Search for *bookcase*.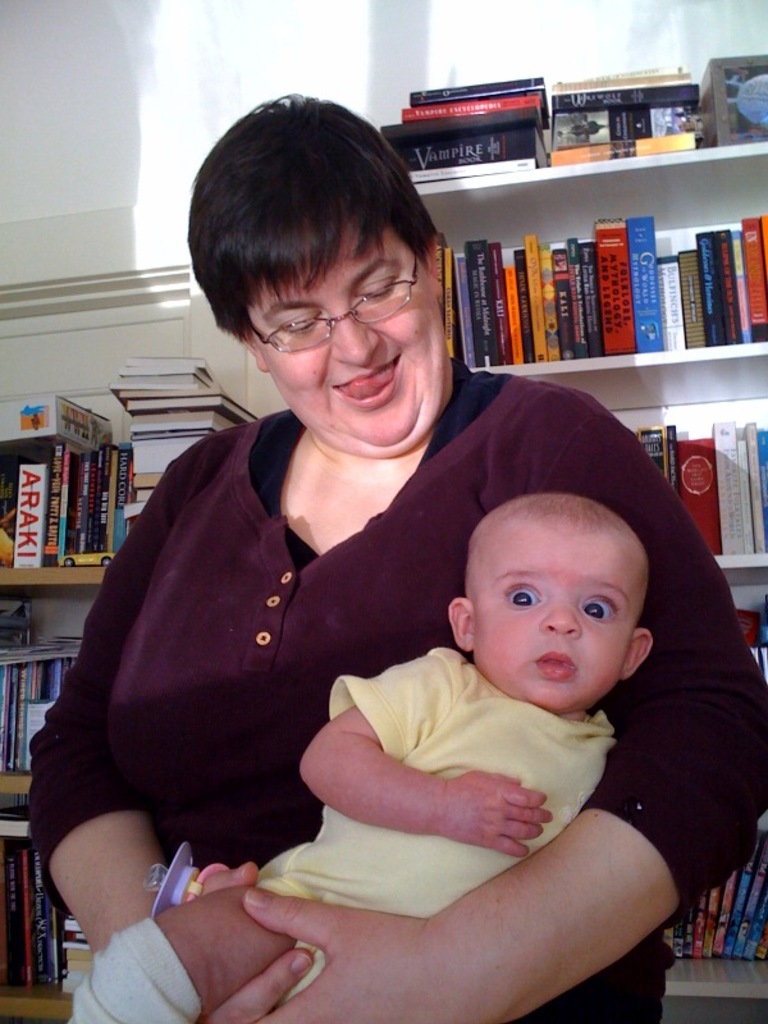
Found at [37,155,758,936].
